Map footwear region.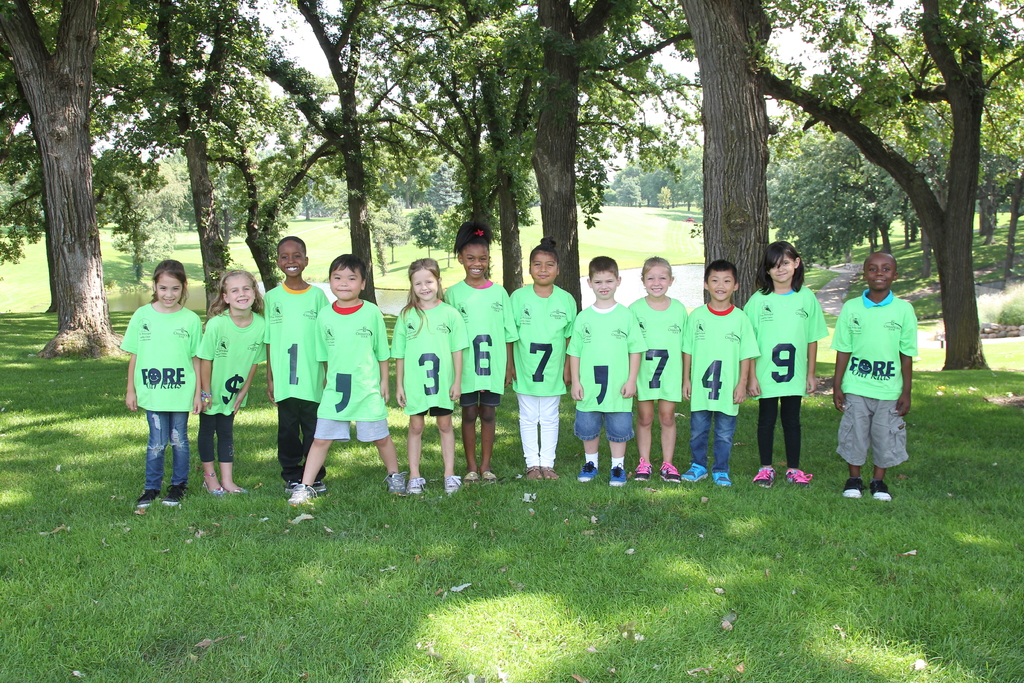
Mapped to <region>311, 481, 326, 491</region>.
